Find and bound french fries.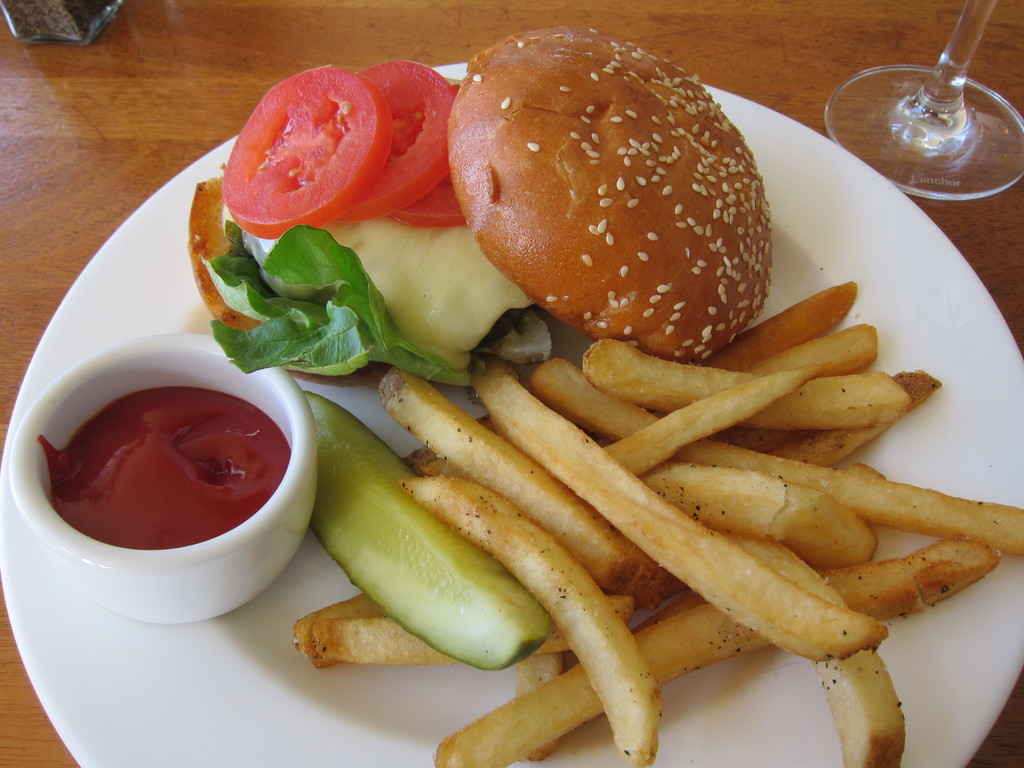
Bound: bbox(511, 652, 559, 767).
